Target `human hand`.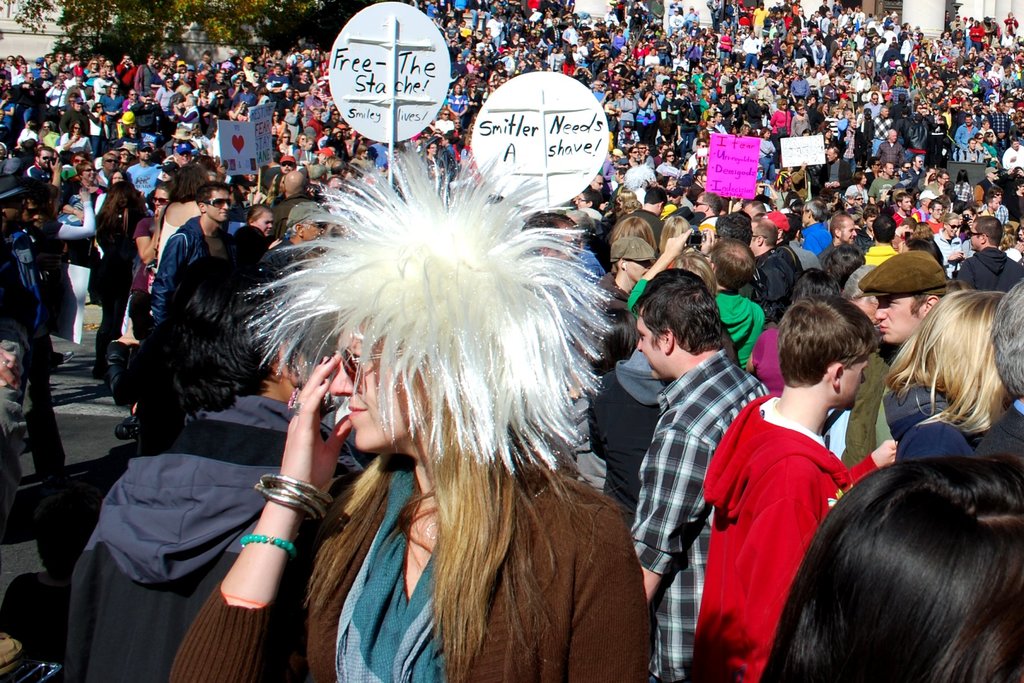
Target region: <region>253, 188, 262, 204</region>.
